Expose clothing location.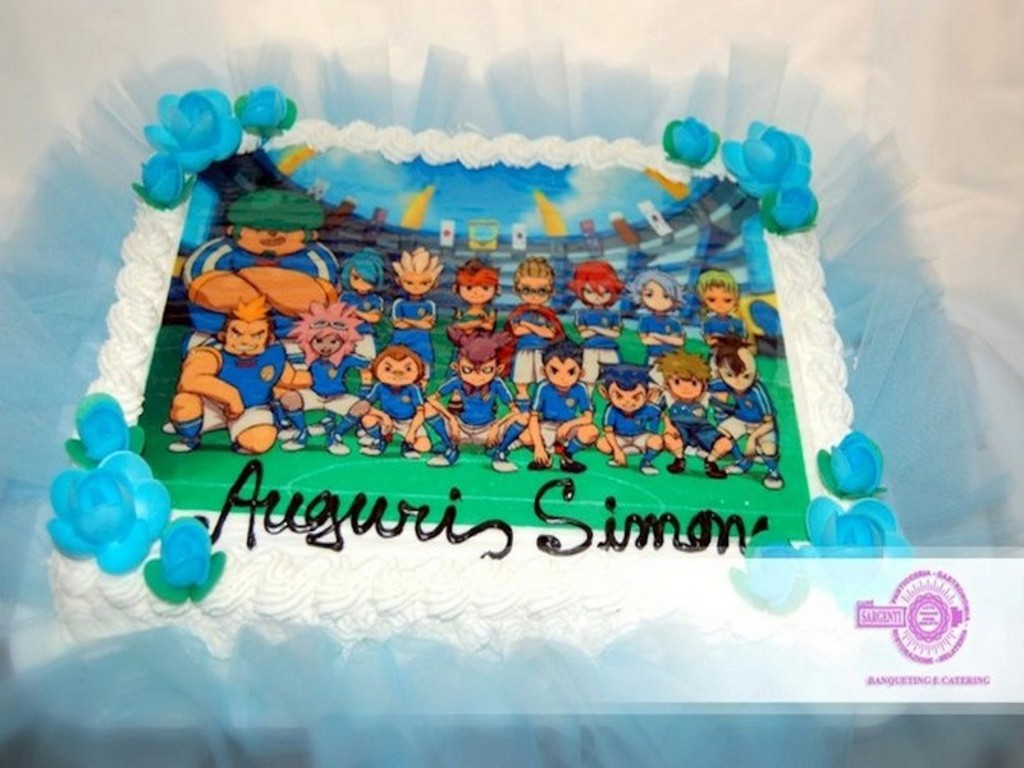
Exposed at bbox=(389, 296, 438, 375).
